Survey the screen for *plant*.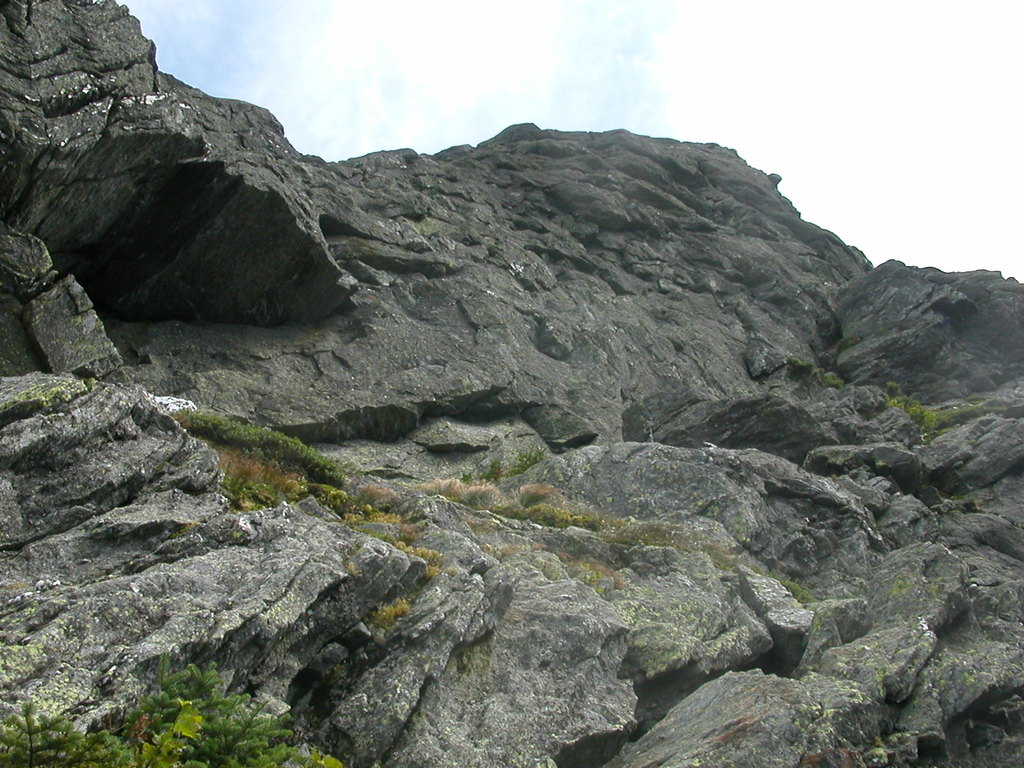
Survey found: 392,535,442,582.
